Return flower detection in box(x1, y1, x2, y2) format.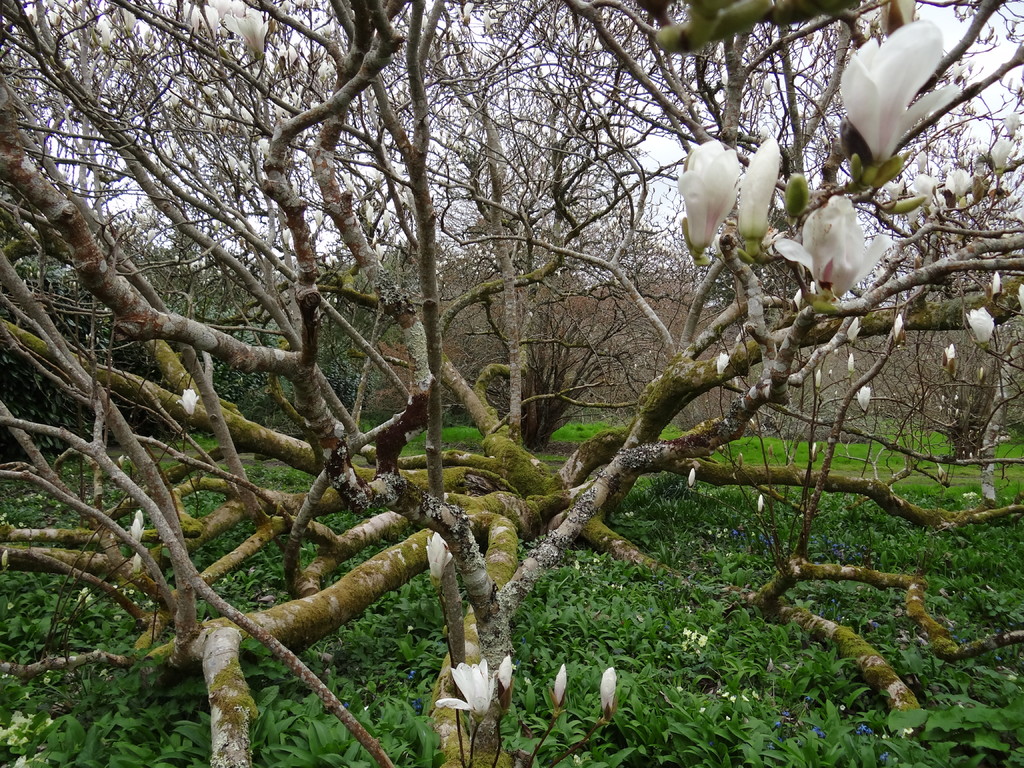
box(857, 387, 870, 413).
